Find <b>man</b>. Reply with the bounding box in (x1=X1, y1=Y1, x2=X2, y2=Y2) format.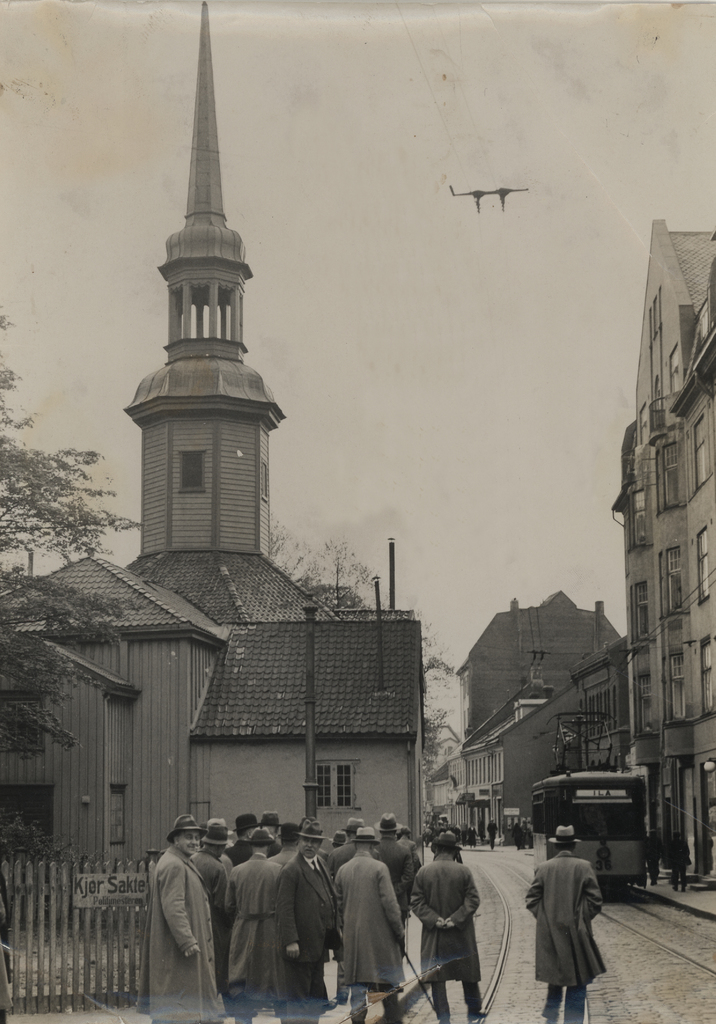
(x1=337, y1=820, x2=380, y2=862).
